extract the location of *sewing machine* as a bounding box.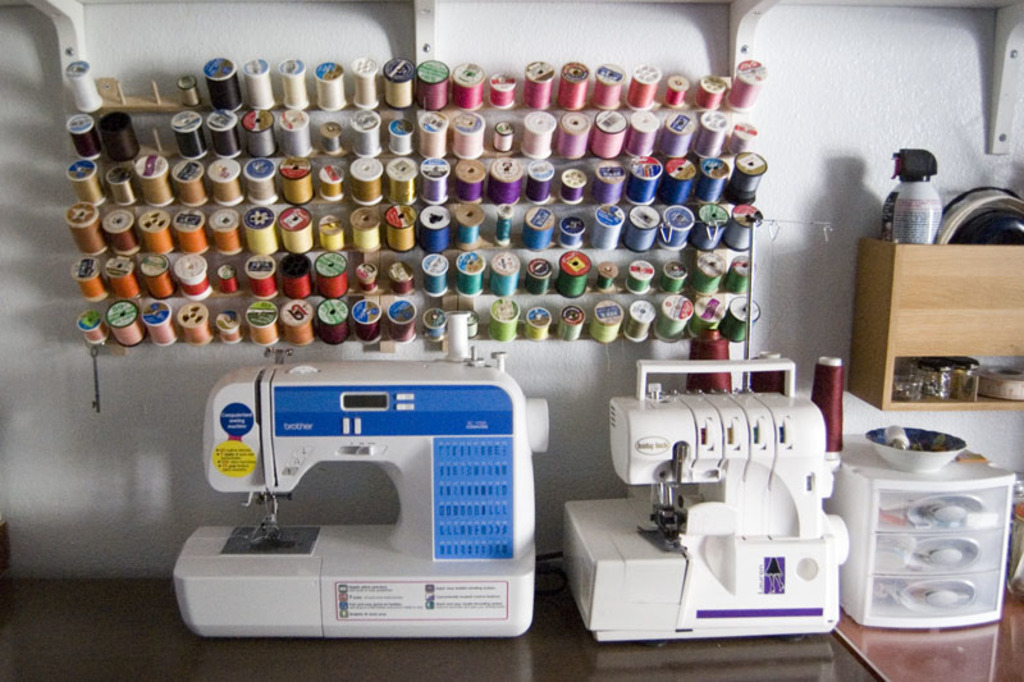
(left=175, top=352, right=553, bottom=640).
